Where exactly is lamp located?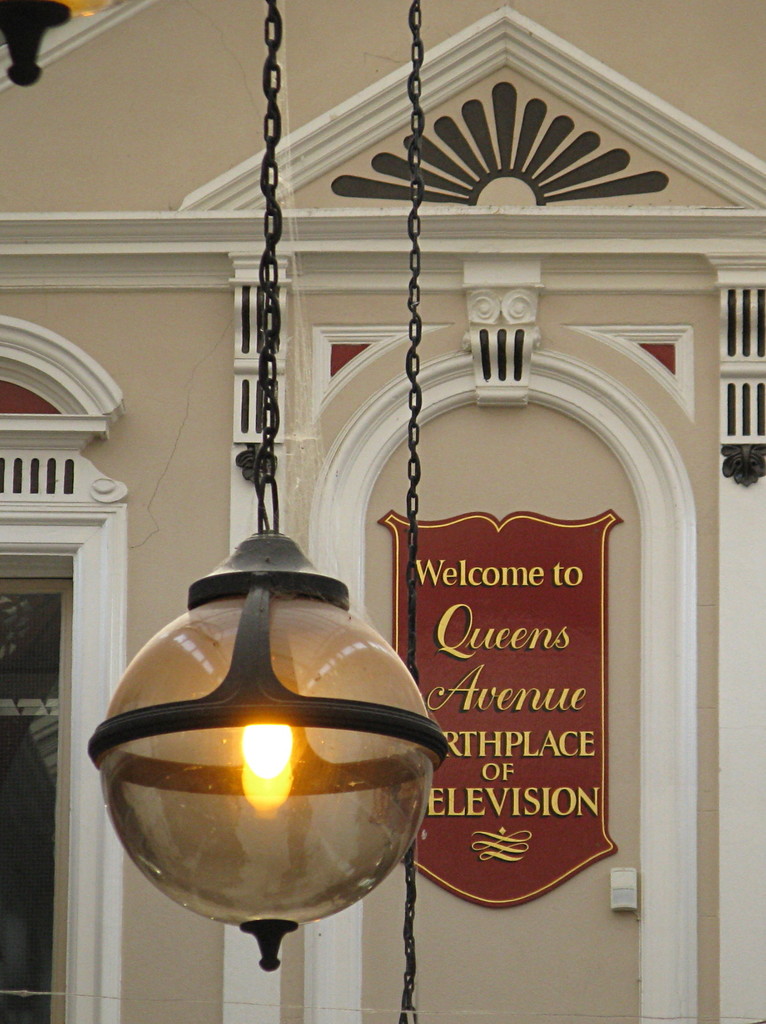
Its bounding box is 67:504:462:937.
